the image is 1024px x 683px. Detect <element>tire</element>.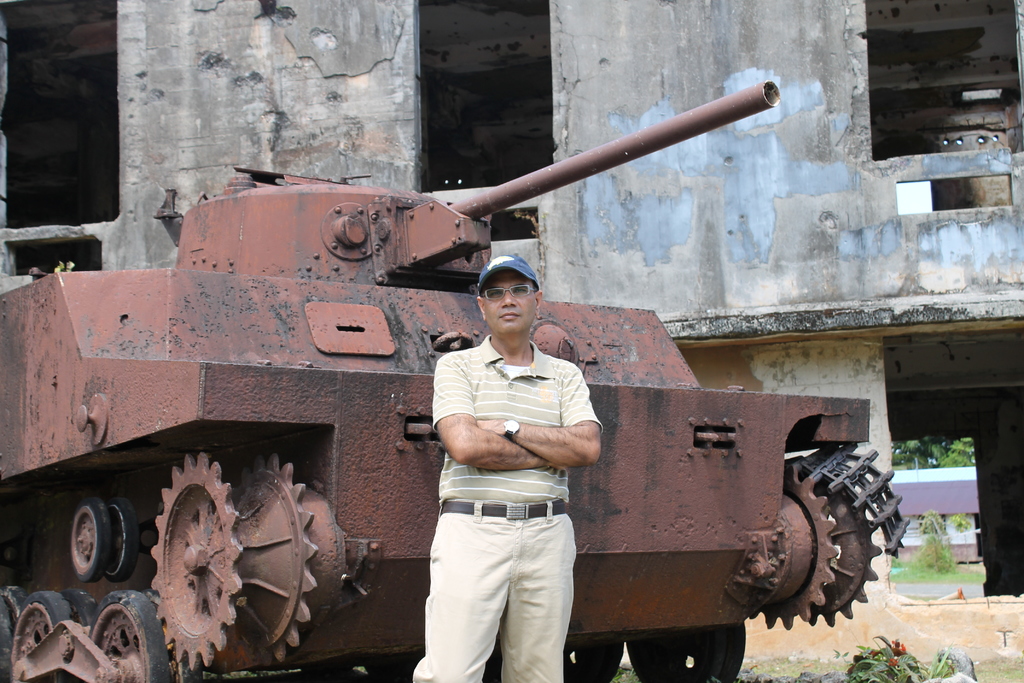
Detection: crop(12, 591, 74, 682).
